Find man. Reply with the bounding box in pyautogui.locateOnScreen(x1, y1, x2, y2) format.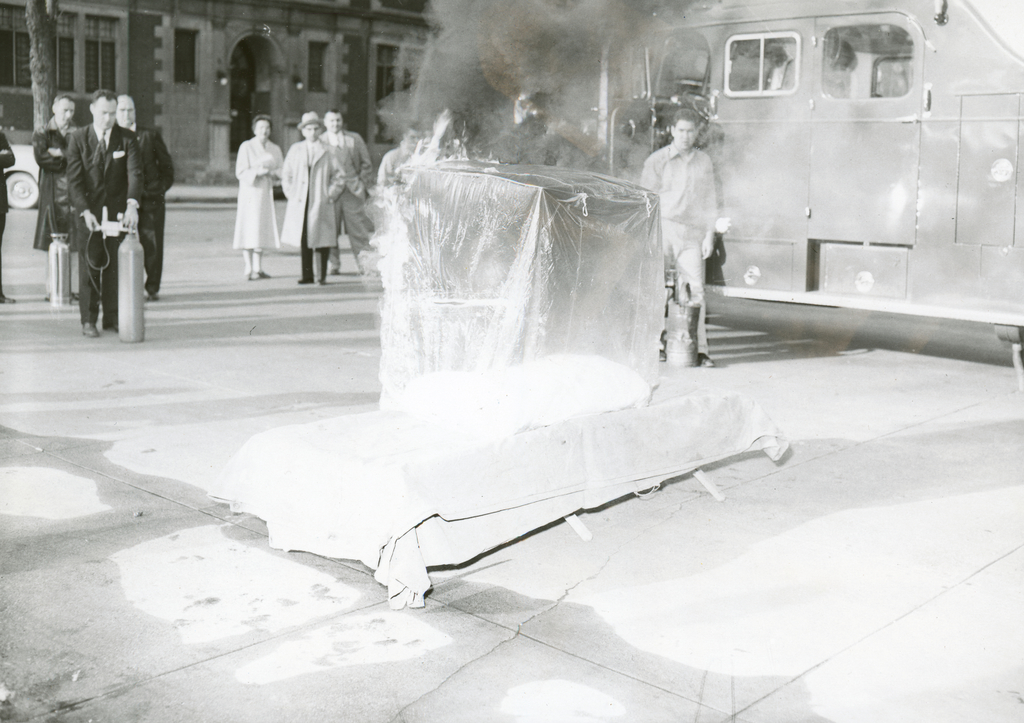
pyautogui.locateOnScreen(64, 91, 144, 342).
